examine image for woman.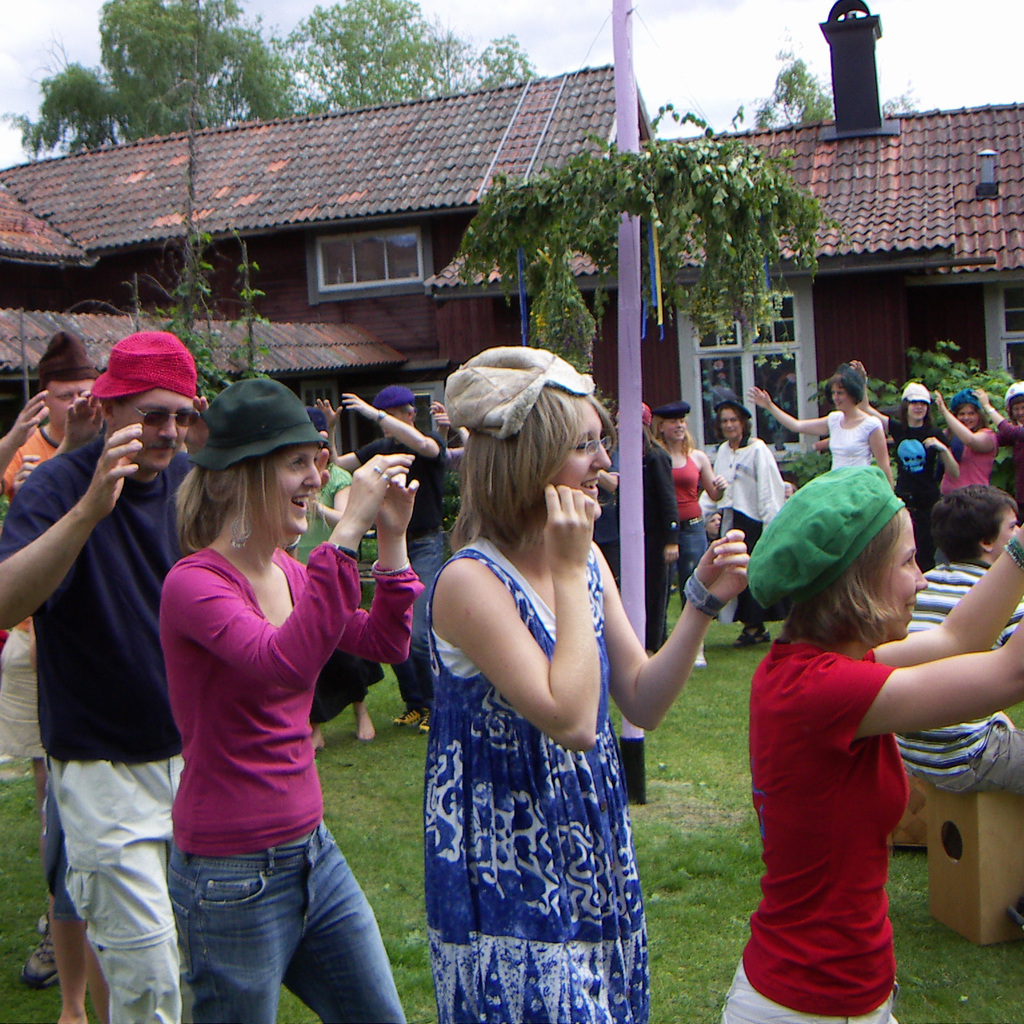
Examination result: bbox(704, 401, 797, 657).
